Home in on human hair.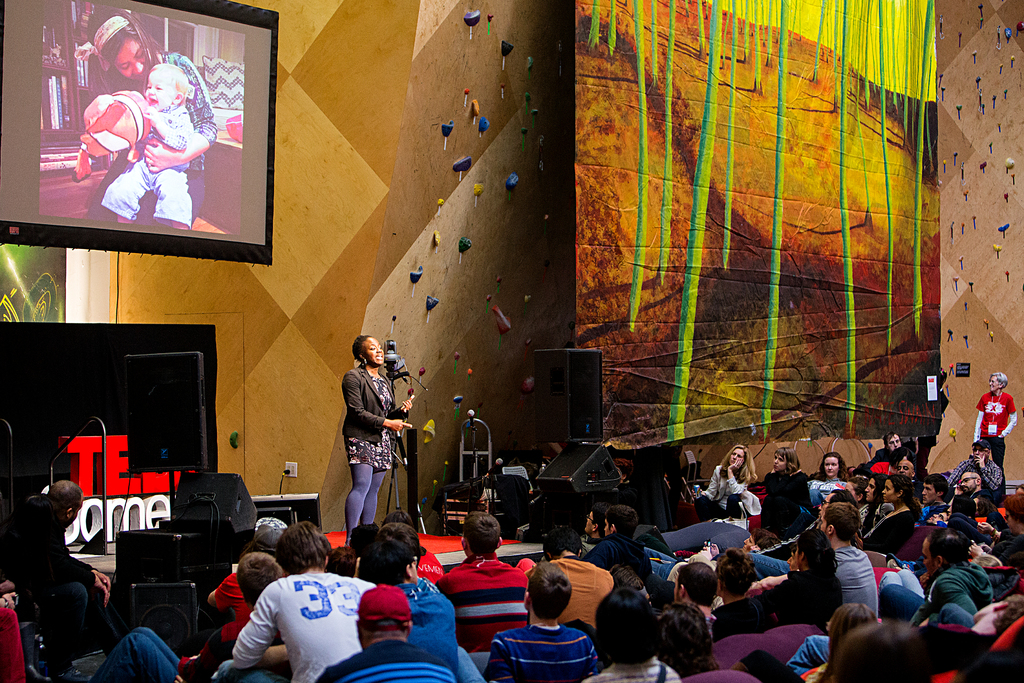
Homed in at x1=891, y1=448, x2=913, y2=470.
